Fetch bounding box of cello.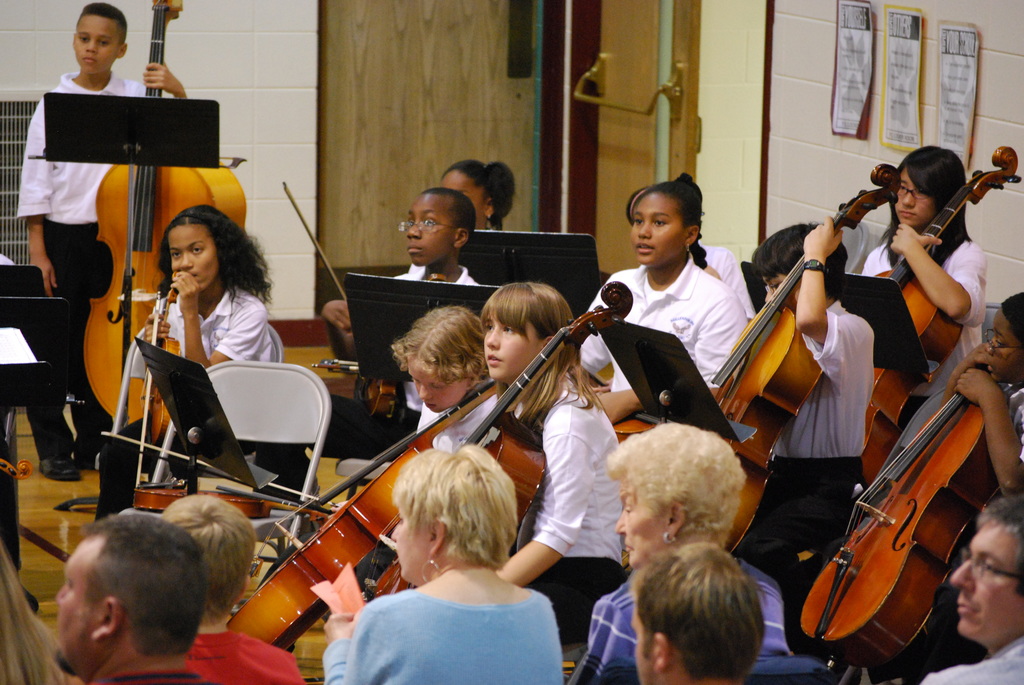
Bbox: <box>220,286,640,665</box>.
